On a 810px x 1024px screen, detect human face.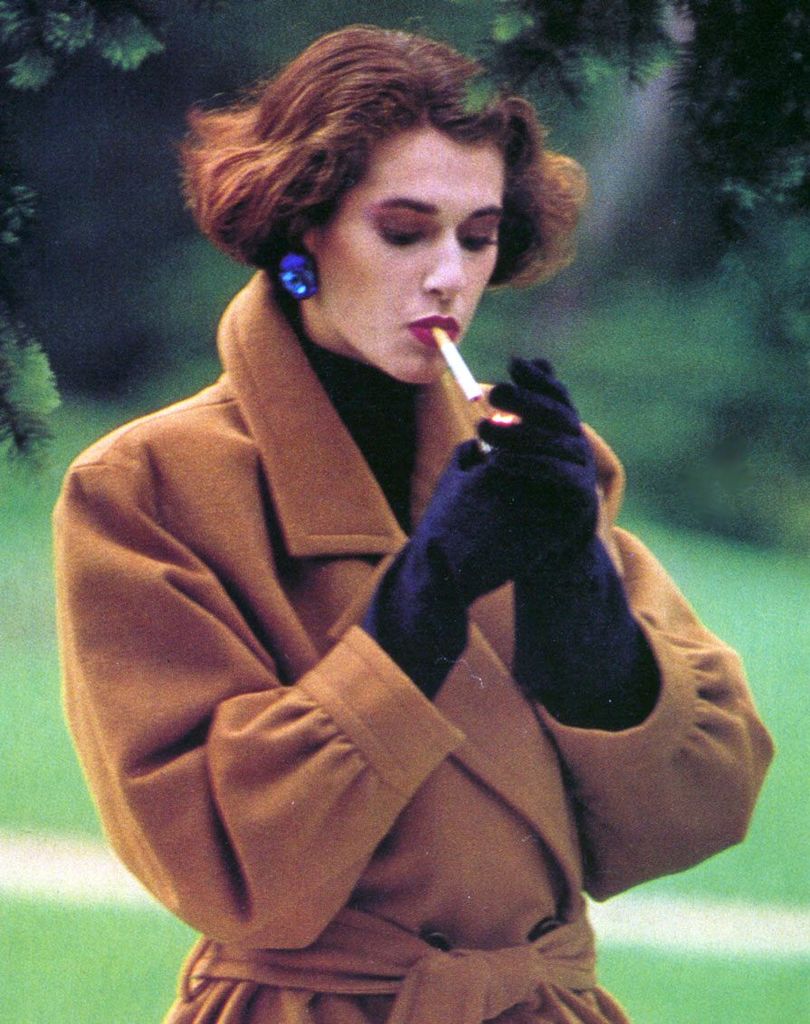
328/132/495/388.
